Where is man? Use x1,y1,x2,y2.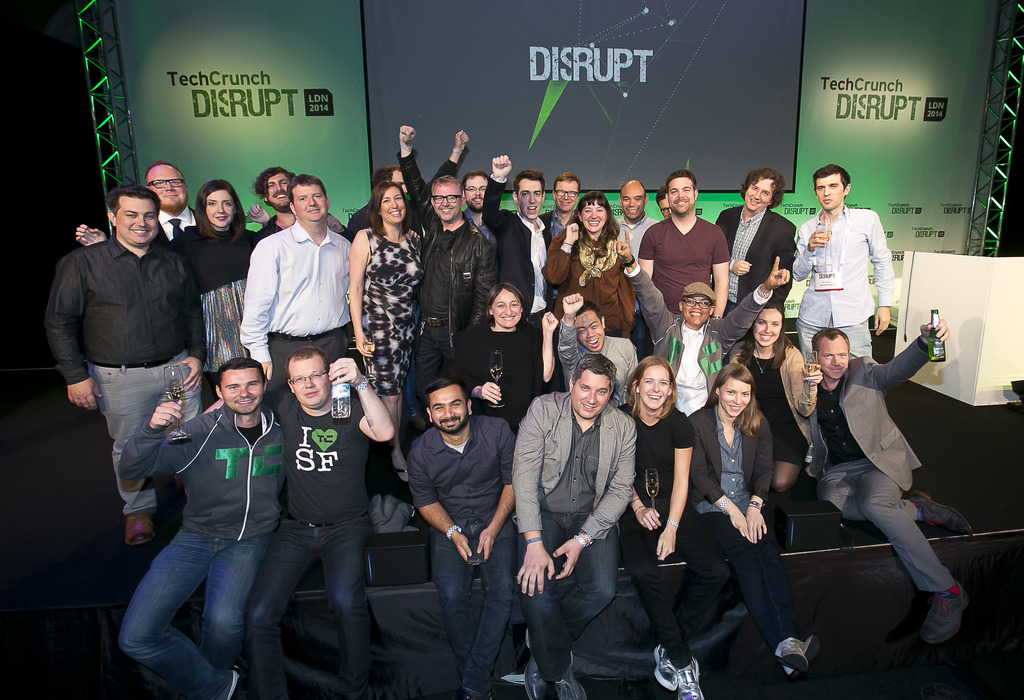
614,231,792,418.
